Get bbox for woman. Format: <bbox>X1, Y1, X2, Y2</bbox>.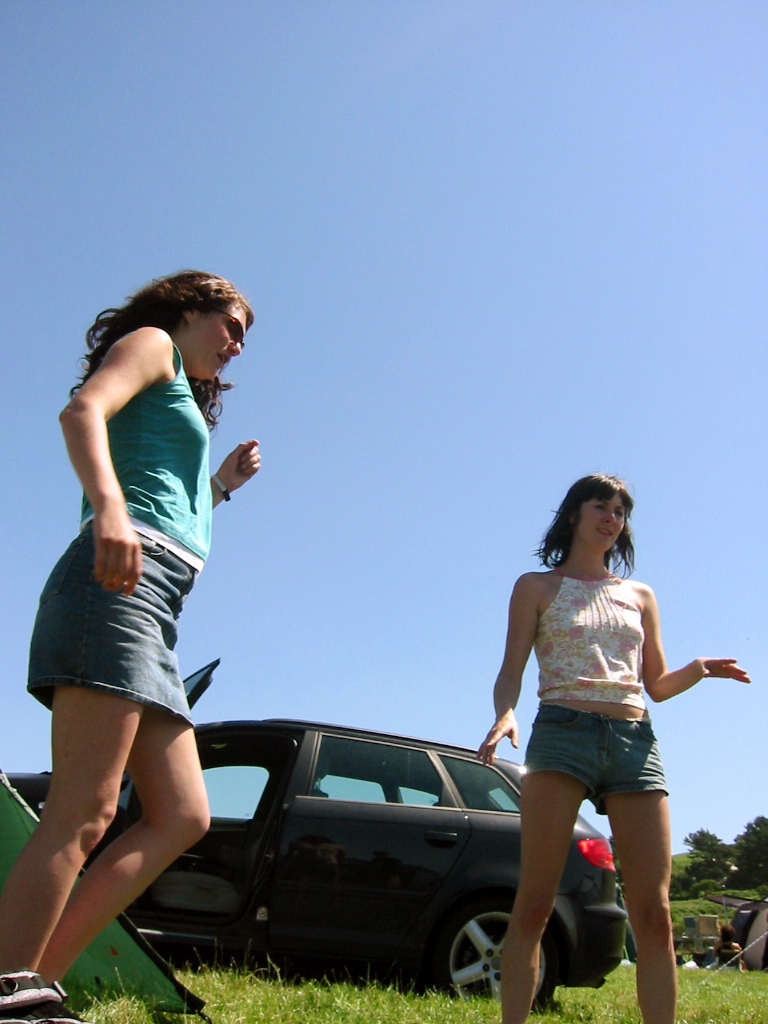
<bbox>474, 453, 712, 1014</bbox>.
